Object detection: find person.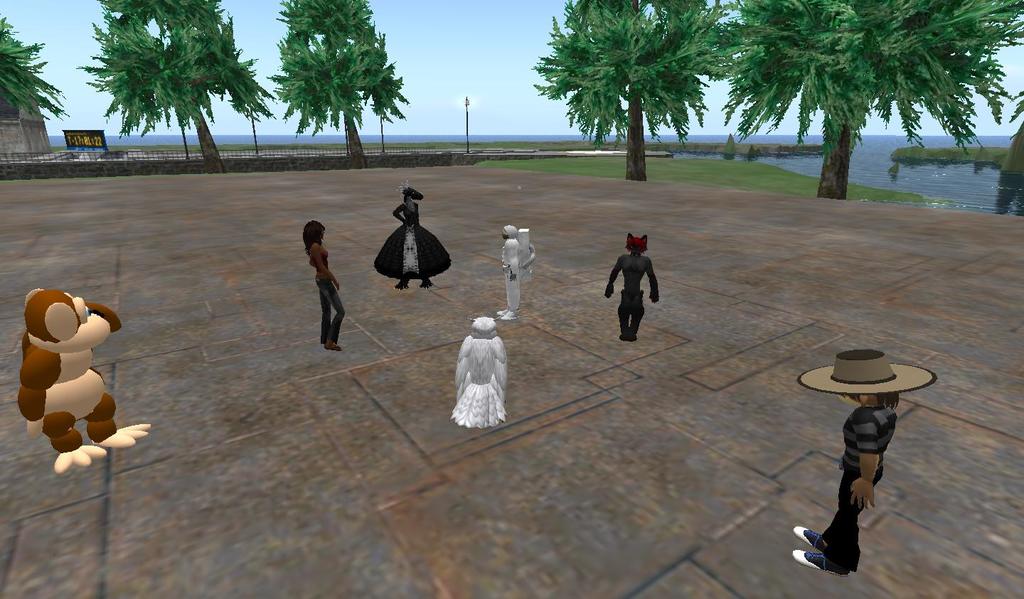
bbox=[790, 346, 934, 578].
